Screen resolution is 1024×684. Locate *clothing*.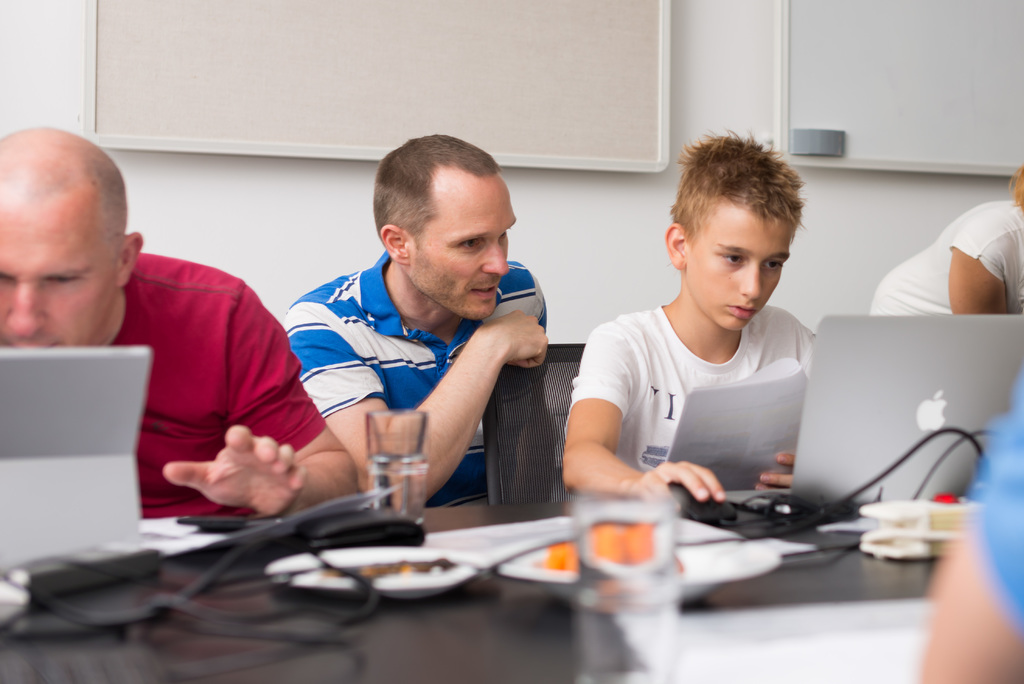
(961,347,1023,630).
